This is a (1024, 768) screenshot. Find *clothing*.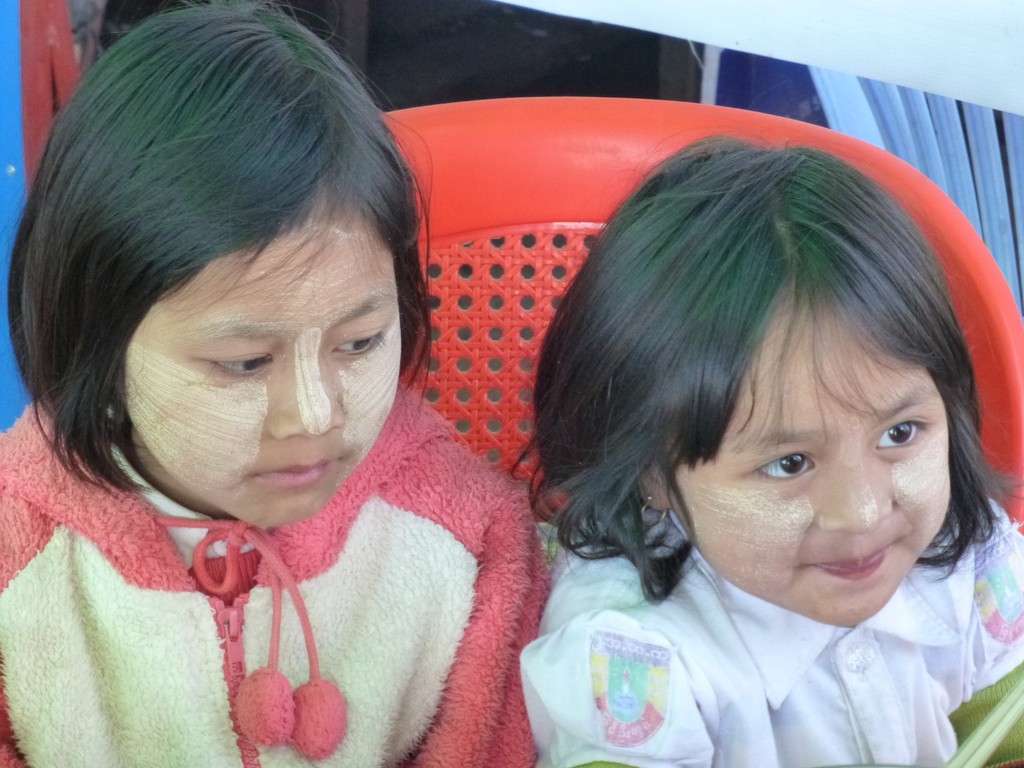
Bounding box: (519,495,1023,767).
